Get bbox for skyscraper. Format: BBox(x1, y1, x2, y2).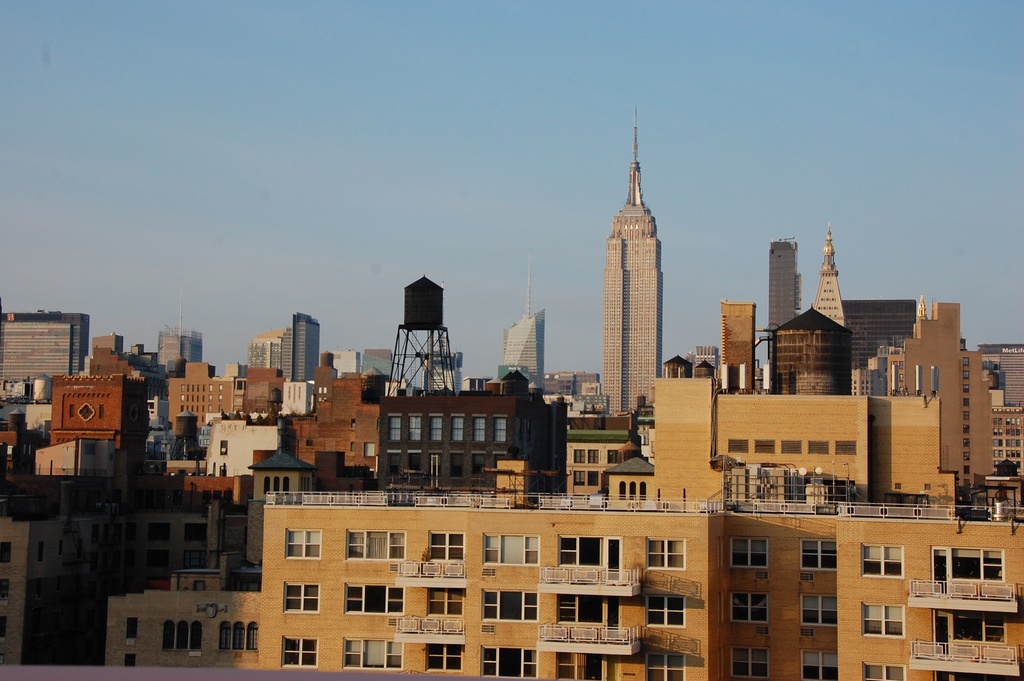
BBox(276, 309, 310, 391).
